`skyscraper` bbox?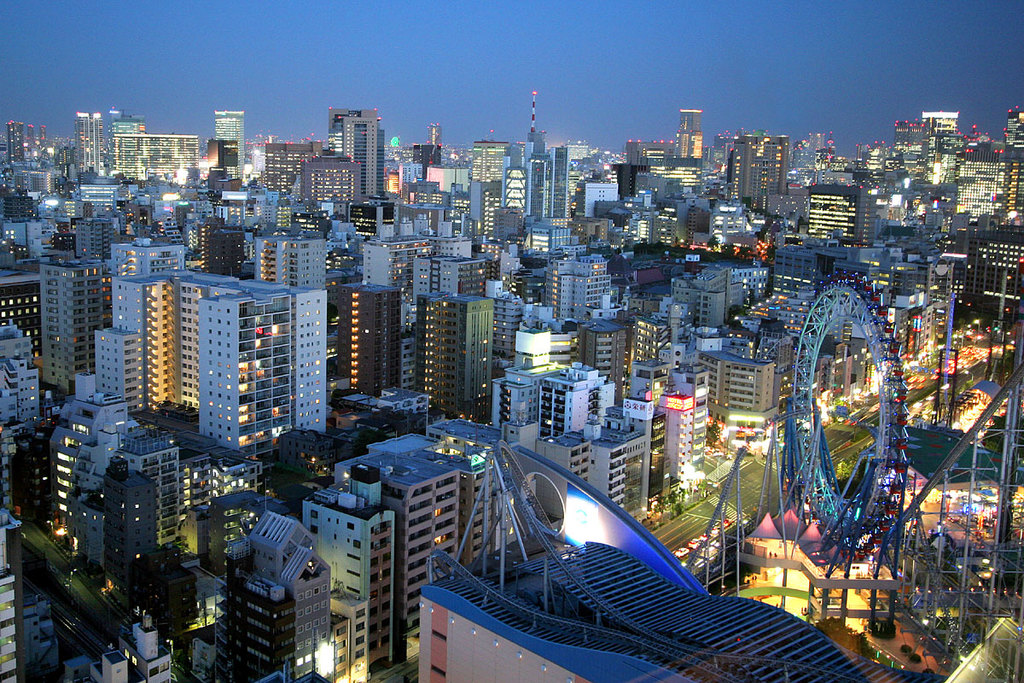
<box>196,256,331,472</box>
